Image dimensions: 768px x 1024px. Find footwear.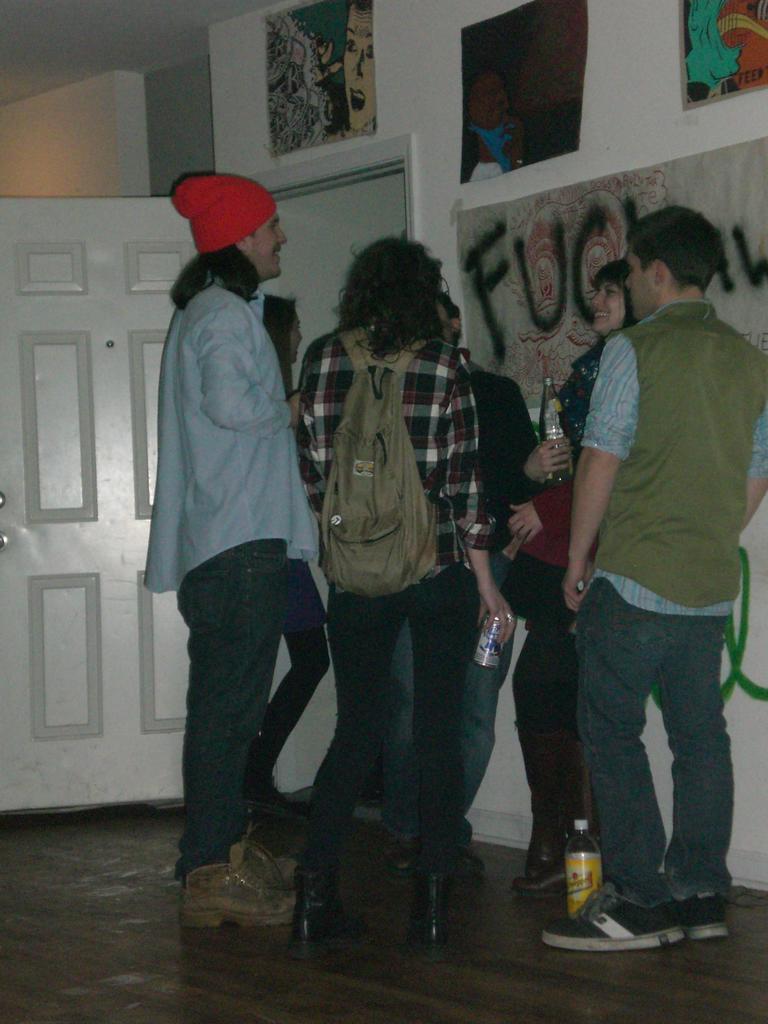
(287,861,345,956).
